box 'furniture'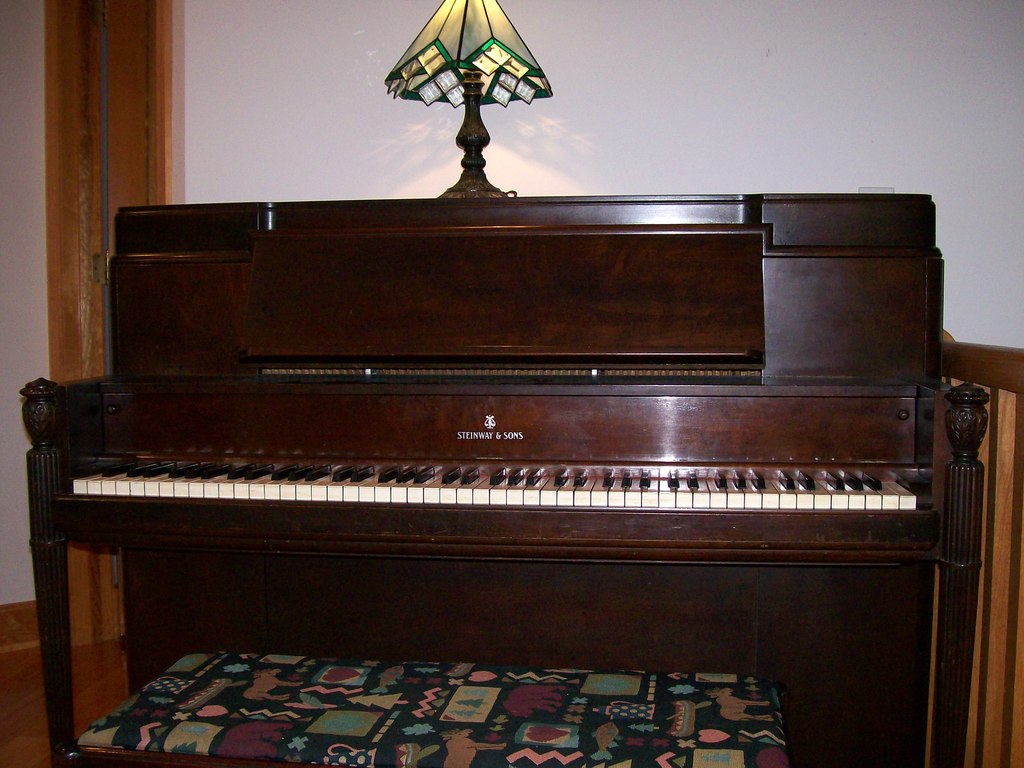
l=19, t=205, r=990, b=767
